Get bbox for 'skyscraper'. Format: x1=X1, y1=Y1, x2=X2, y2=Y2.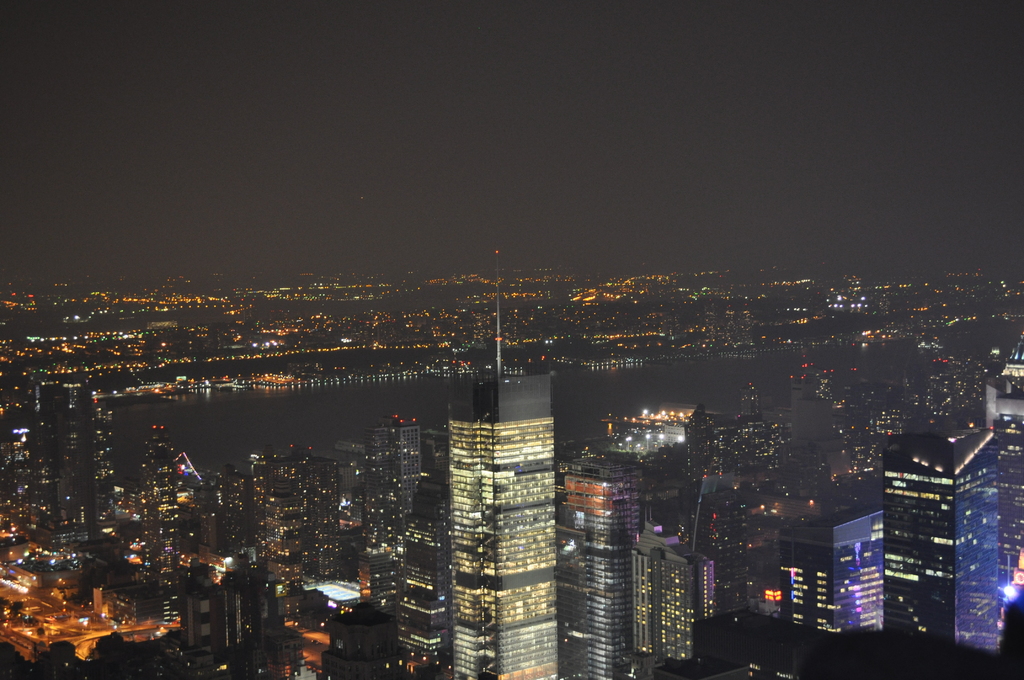
x1=637, y1=517, x2=703, y2=677.
